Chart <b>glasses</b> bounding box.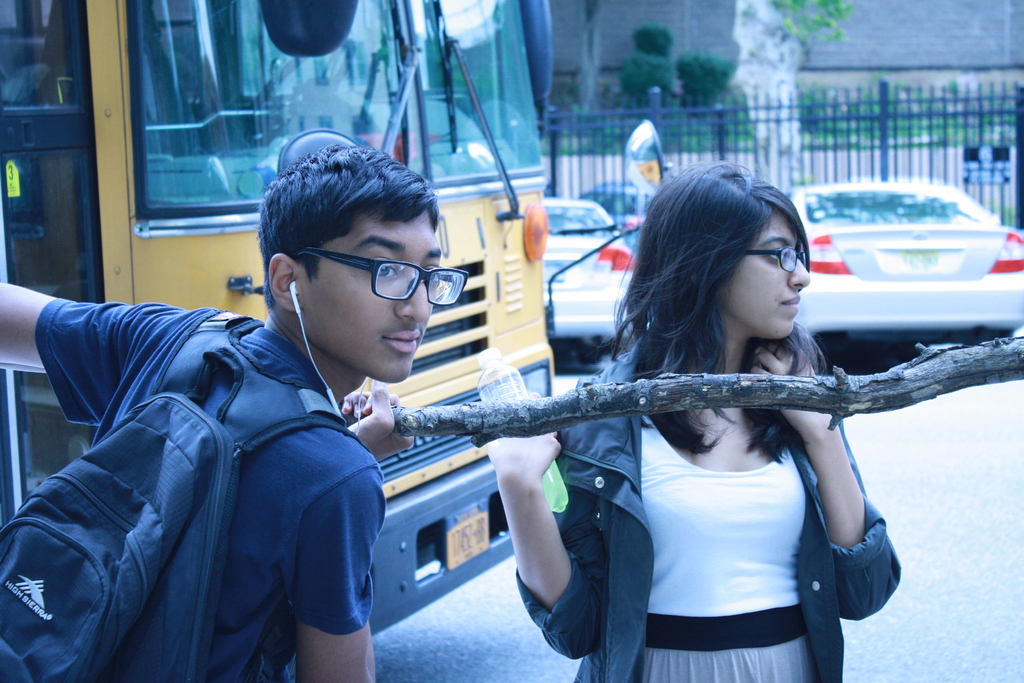
Charted: <bbox>286, 247, 468, 314</bbox>.
